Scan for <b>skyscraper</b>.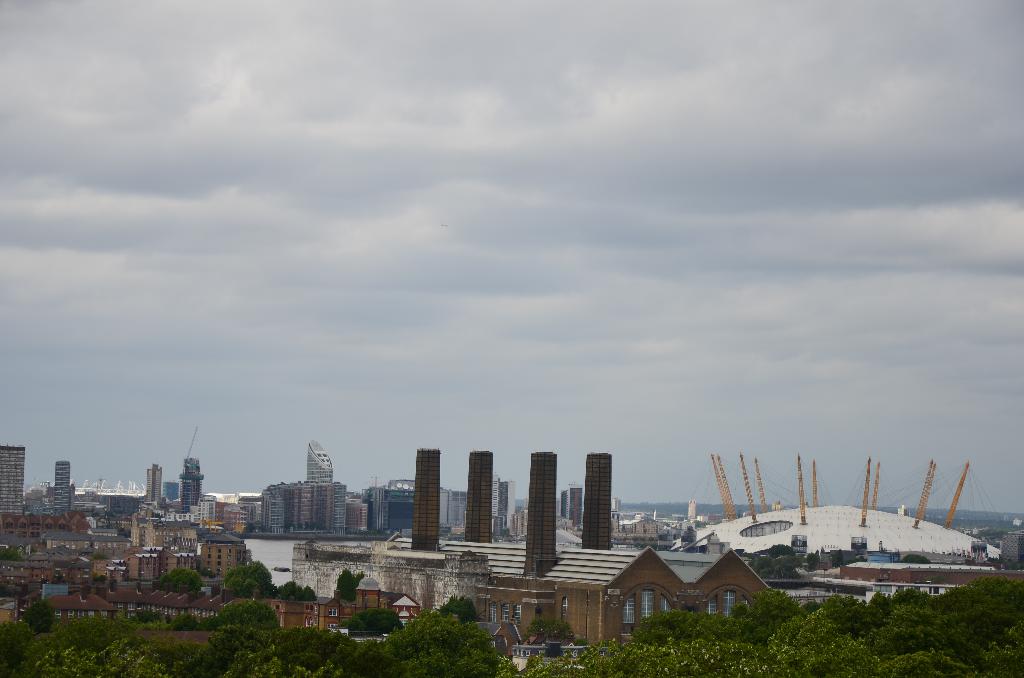
Scan result: {"x1": 180, "y1": 458, "x2": 213, "y2": 521}.
